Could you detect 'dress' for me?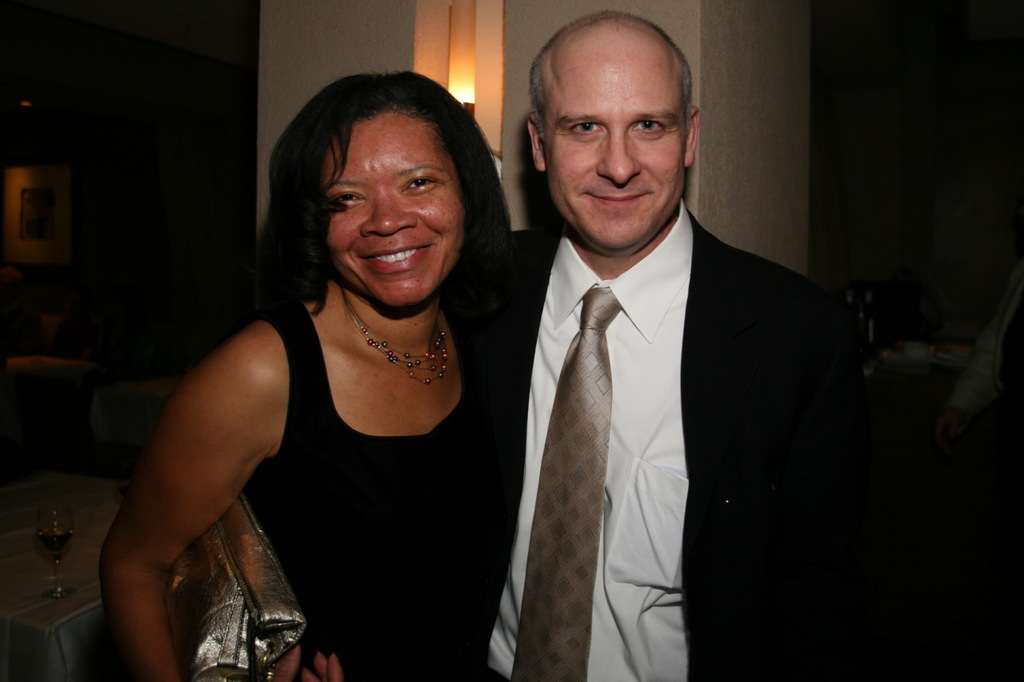
Detection result: region(244, 304, 466, 681).
